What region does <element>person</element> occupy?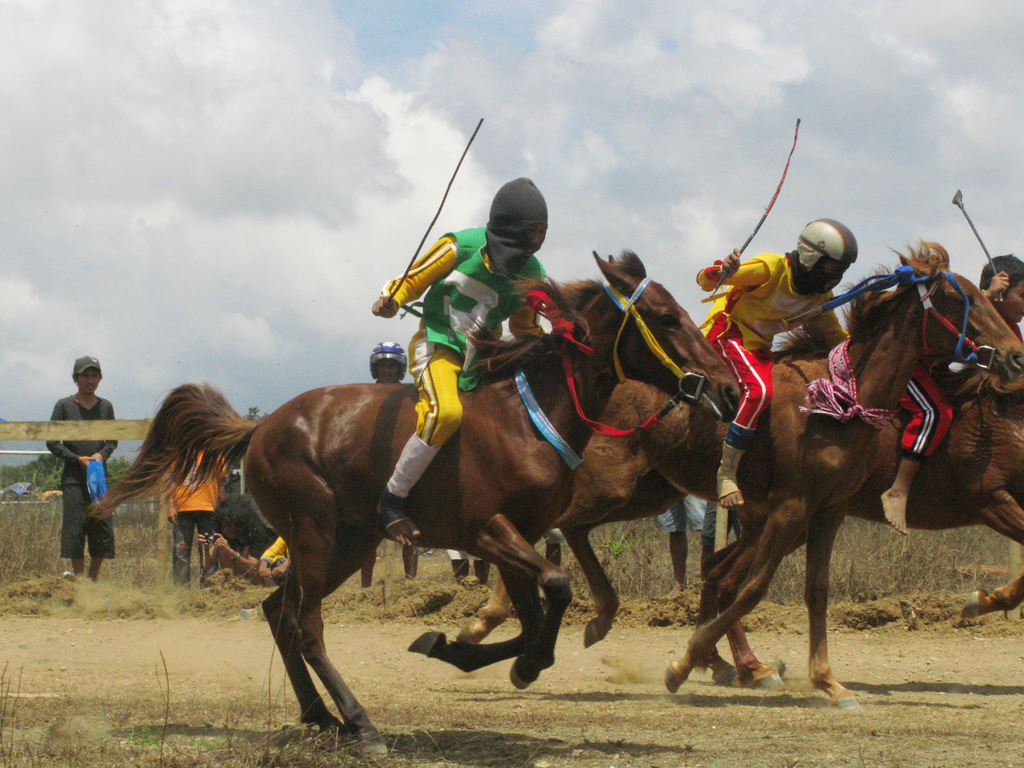
{"x1": 655, "y1": 499, "x2": 715, "y2": 599}.
